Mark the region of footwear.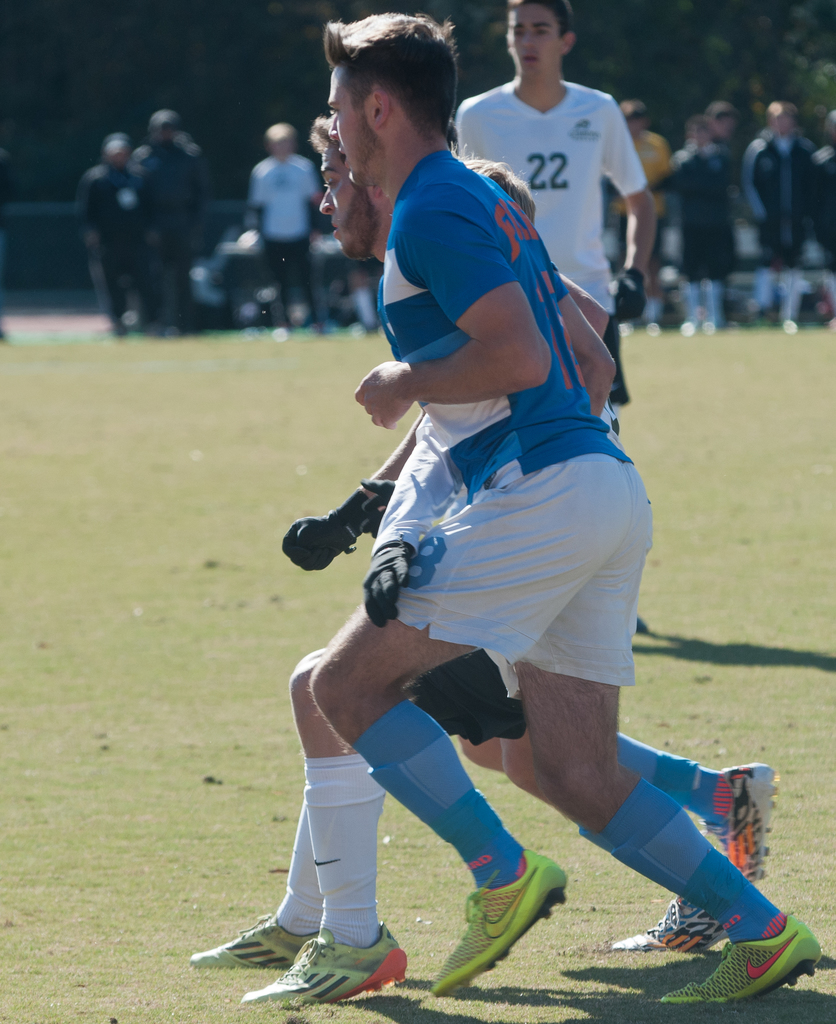
Region: {"x1": 608, "y1": 897, "x2": 725, "y2": 956}.
